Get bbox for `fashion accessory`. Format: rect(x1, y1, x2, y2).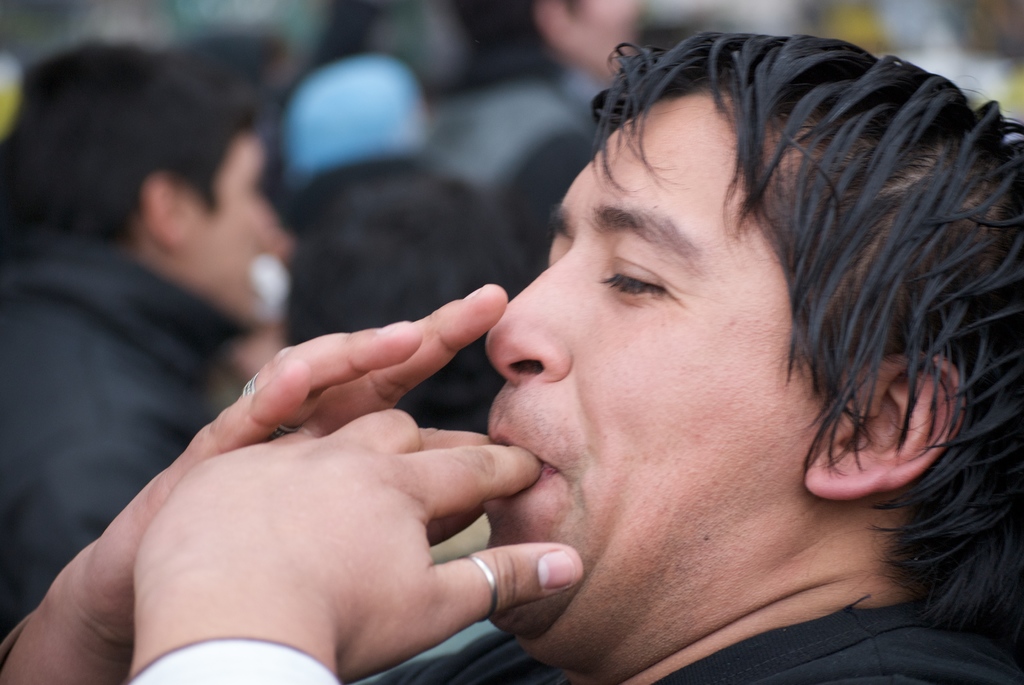
rect(469, 556, 498, 629).
